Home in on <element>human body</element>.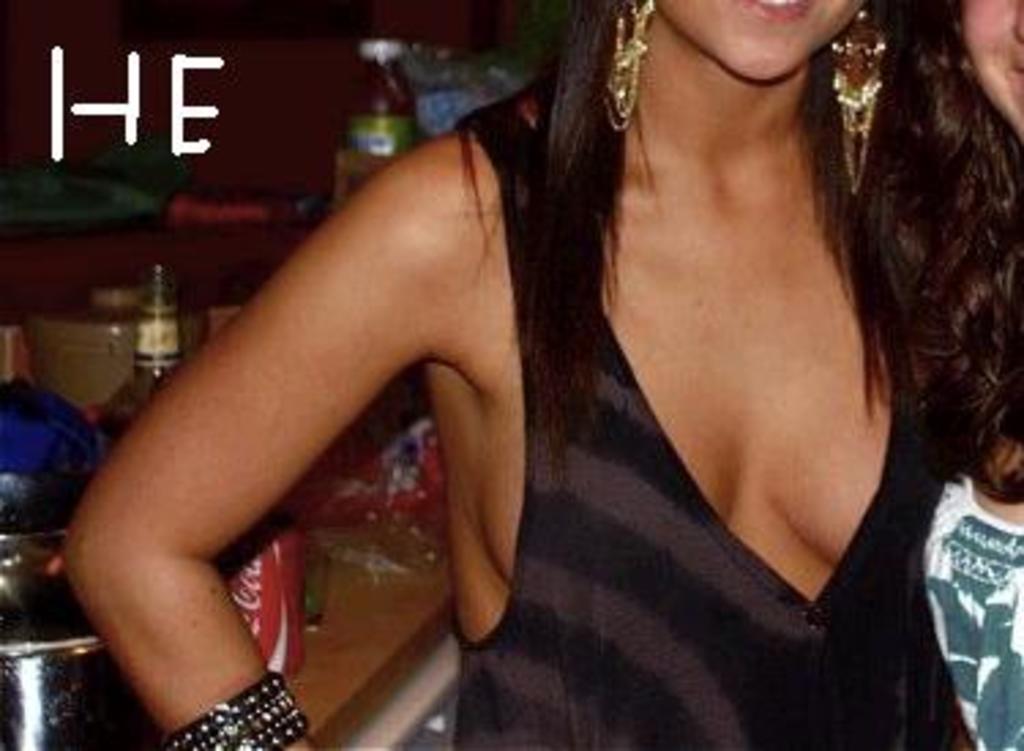
Homed in at box=[928, 440, 1021, 748].
